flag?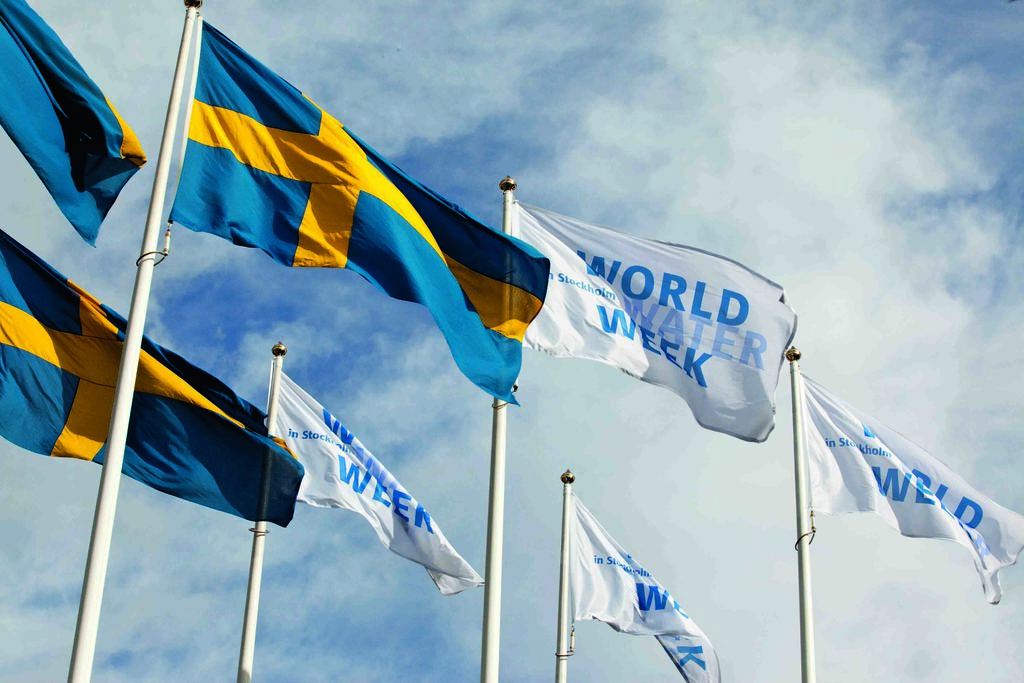
(801,373,1023,611)
